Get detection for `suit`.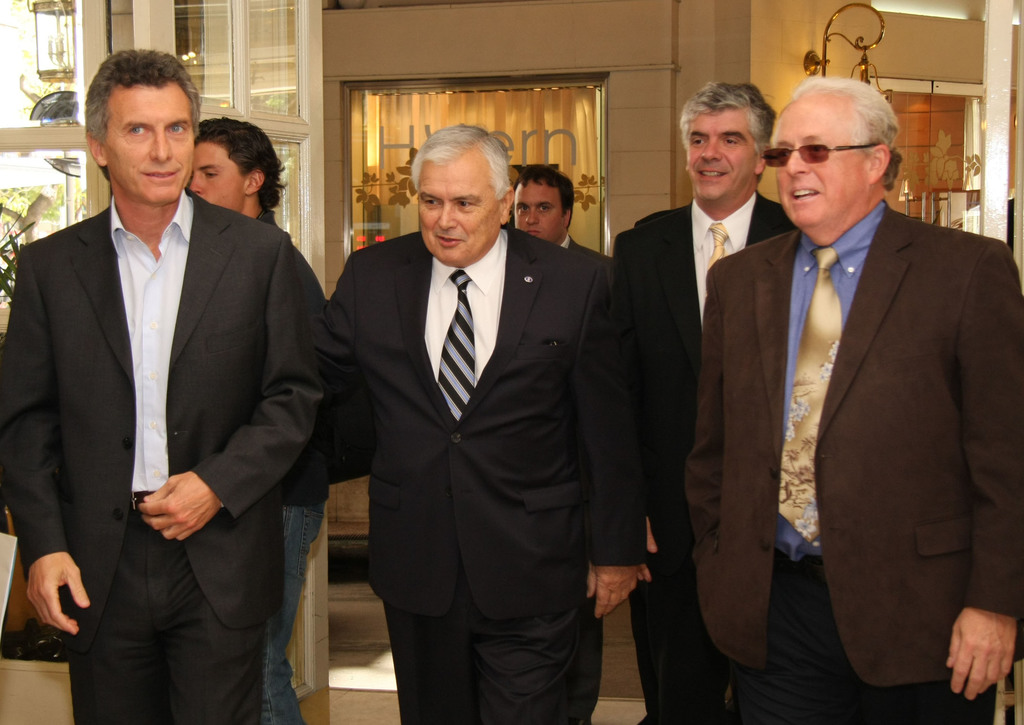
Detection: Rect(324, 94, 625, 707).
